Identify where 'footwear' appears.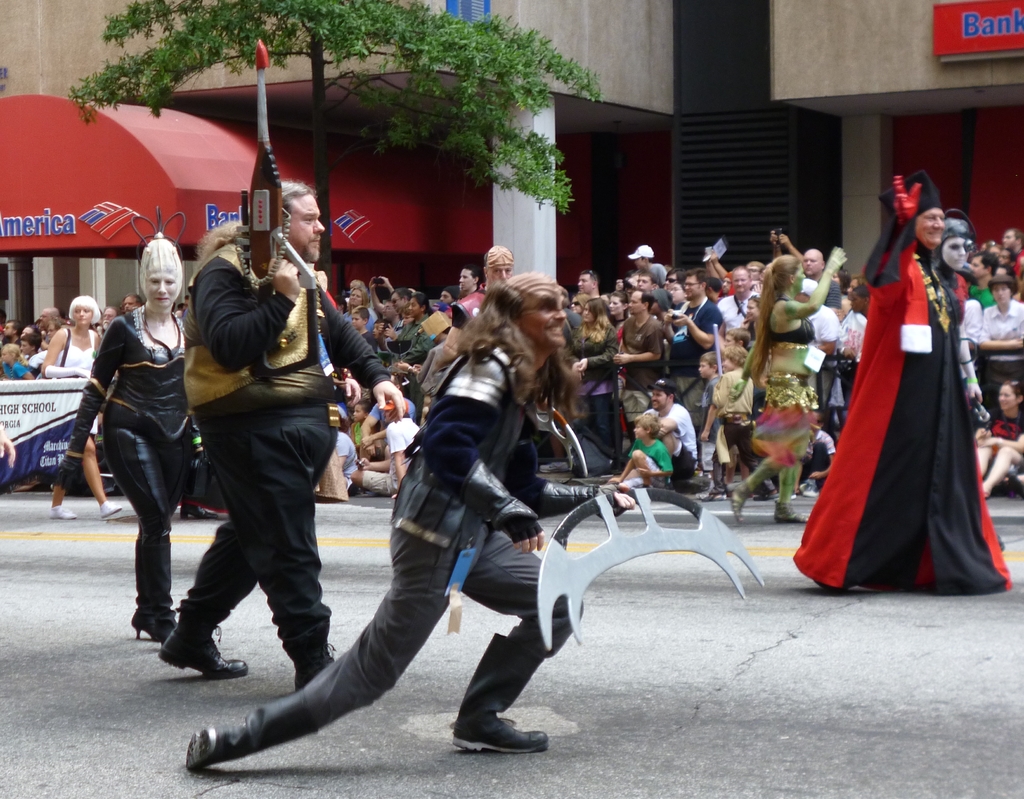
Appears at [x1=98, y1=500, x2=123, y2=521].
